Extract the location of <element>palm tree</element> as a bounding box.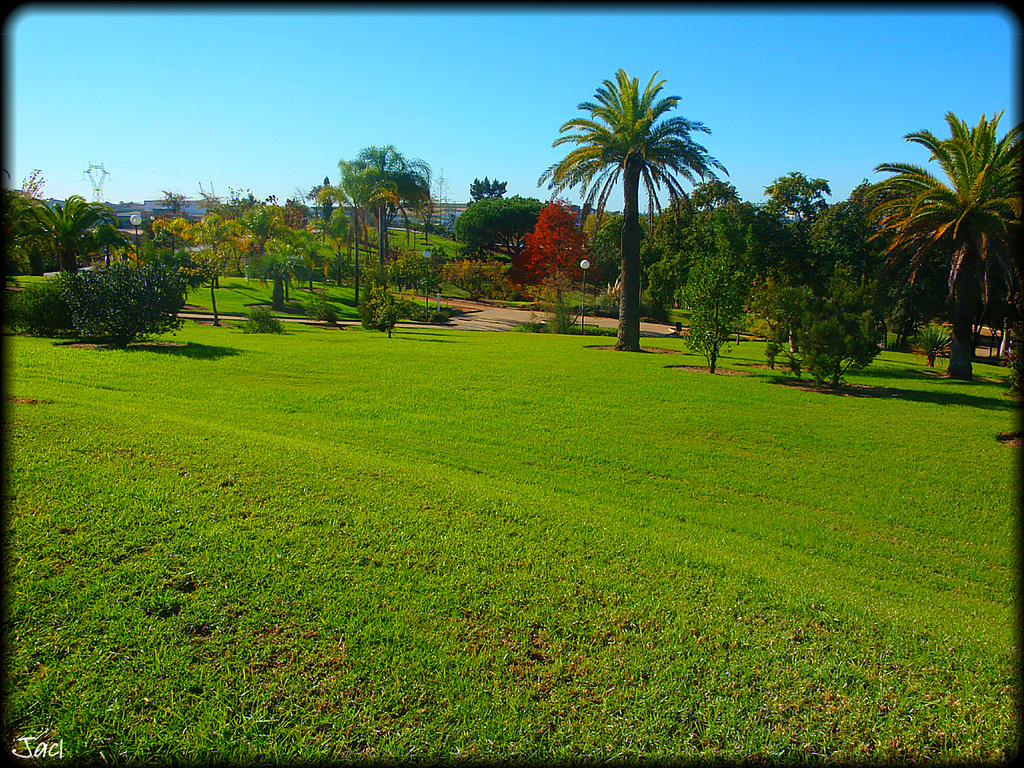
crop(874, 115, 1001, 380).
